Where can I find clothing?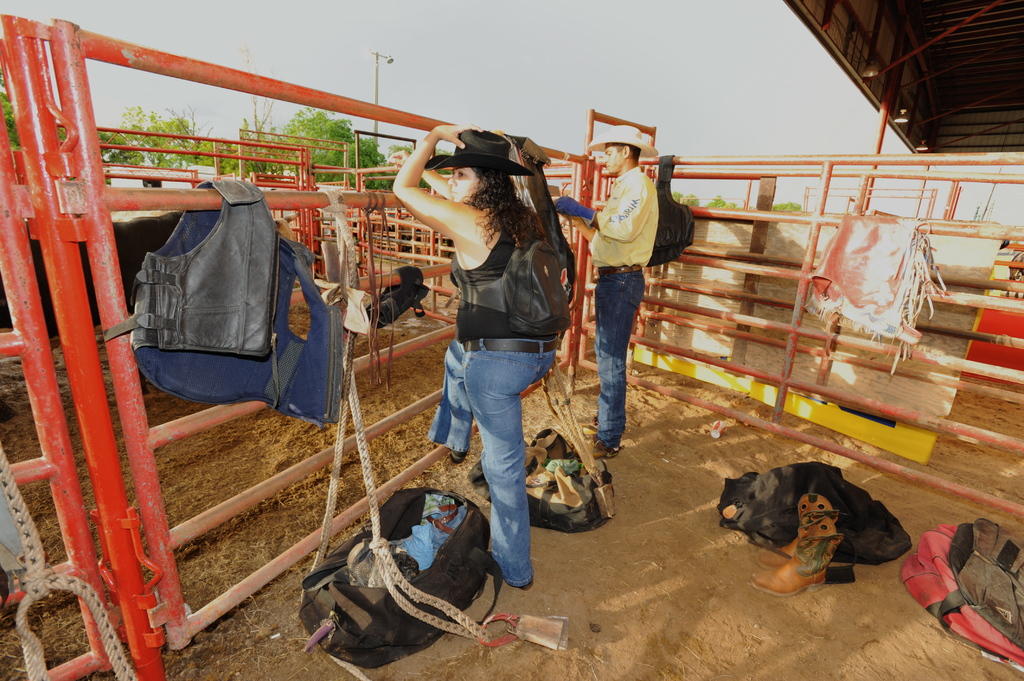
You can find it at box(121, 161, 345, 444).
